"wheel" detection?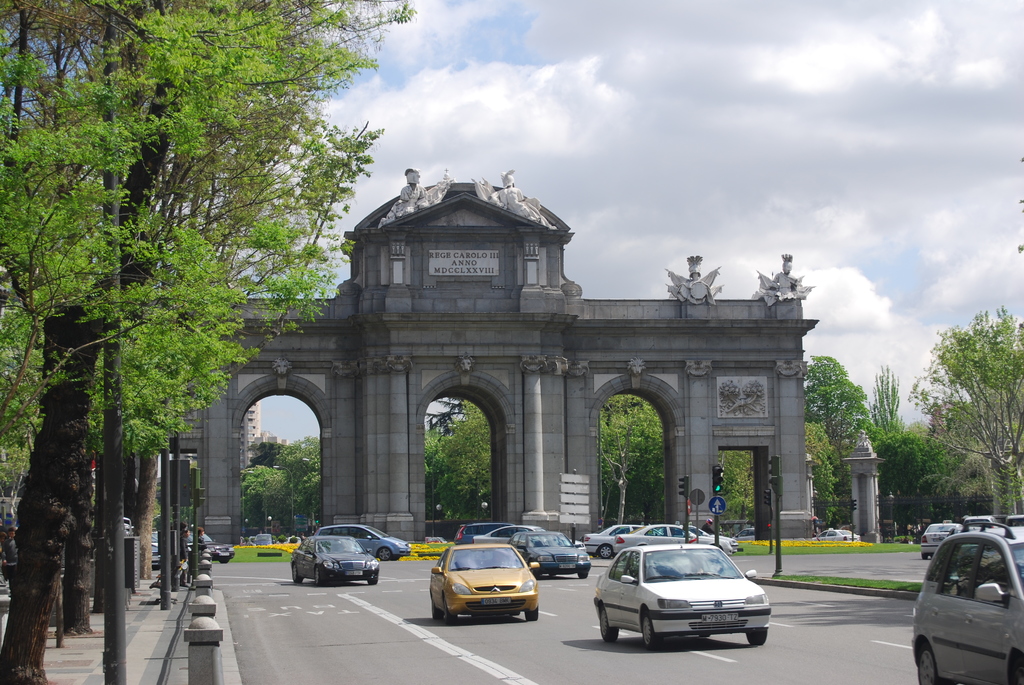
box(641, 610, 657, 650)
